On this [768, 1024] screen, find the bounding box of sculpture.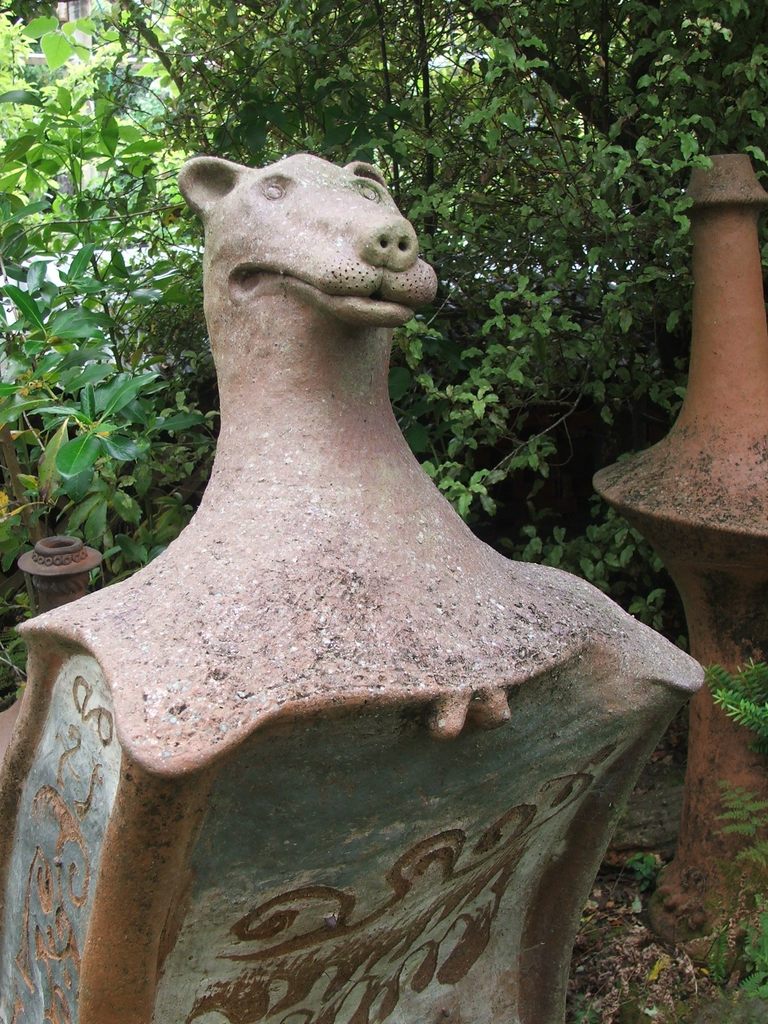
Bounding box: Rect(86, 110, 657, 951).
